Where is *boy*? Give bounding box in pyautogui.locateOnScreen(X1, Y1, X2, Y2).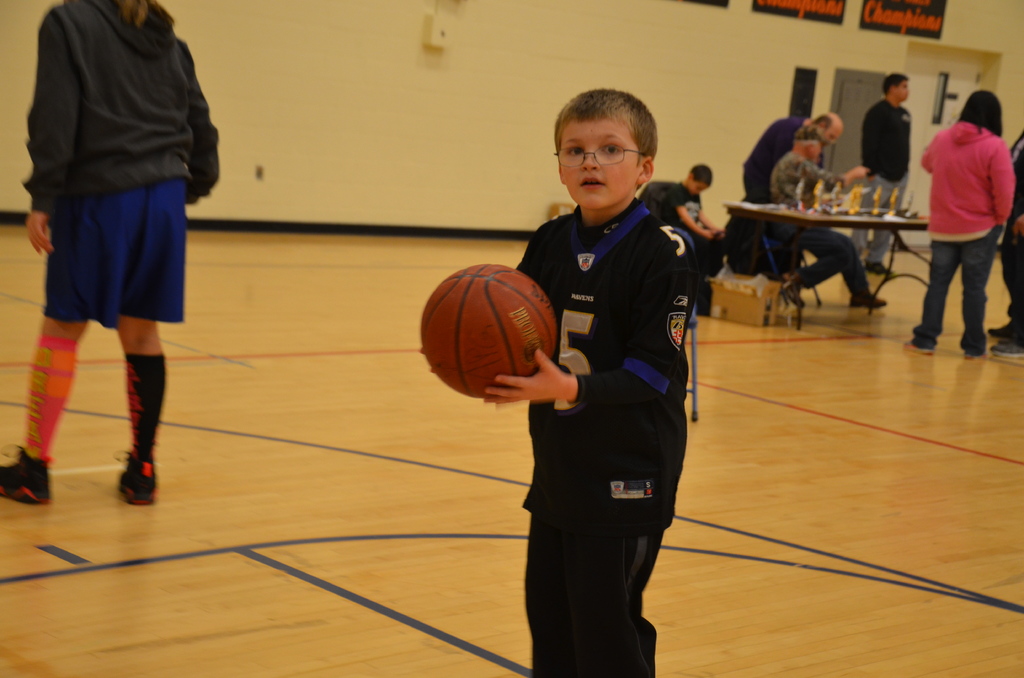
pyautogui.locateOnScreen(659, 161, 731, 320).
